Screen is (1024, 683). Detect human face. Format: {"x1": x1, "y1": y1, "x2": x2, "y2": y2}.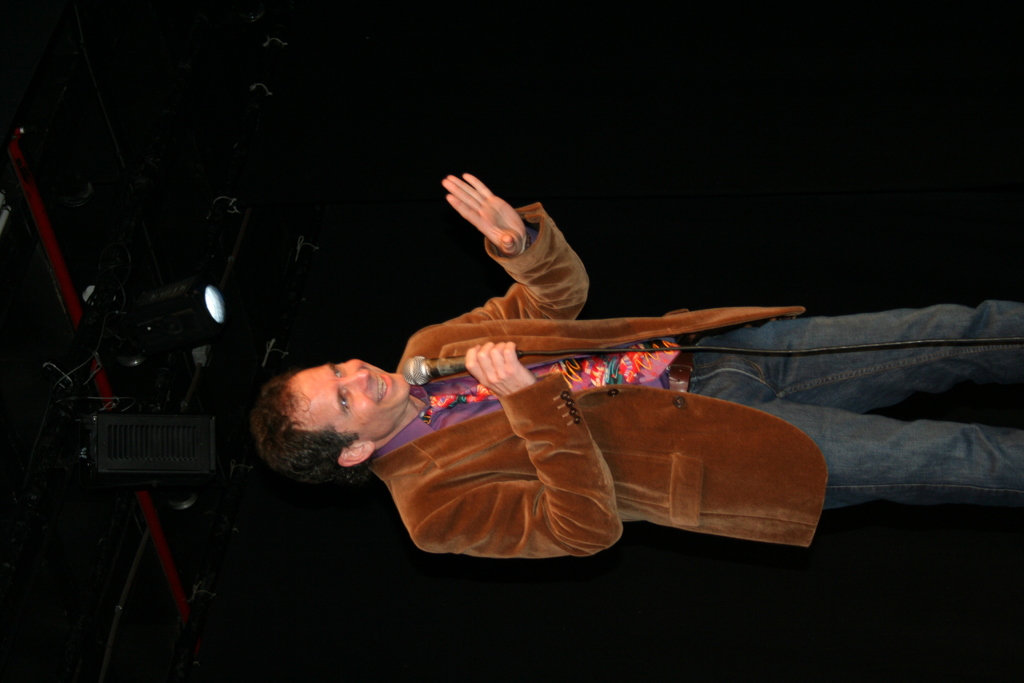
{"x1": 288, "y1": 356, "x2": 410, "y2": 441}.
